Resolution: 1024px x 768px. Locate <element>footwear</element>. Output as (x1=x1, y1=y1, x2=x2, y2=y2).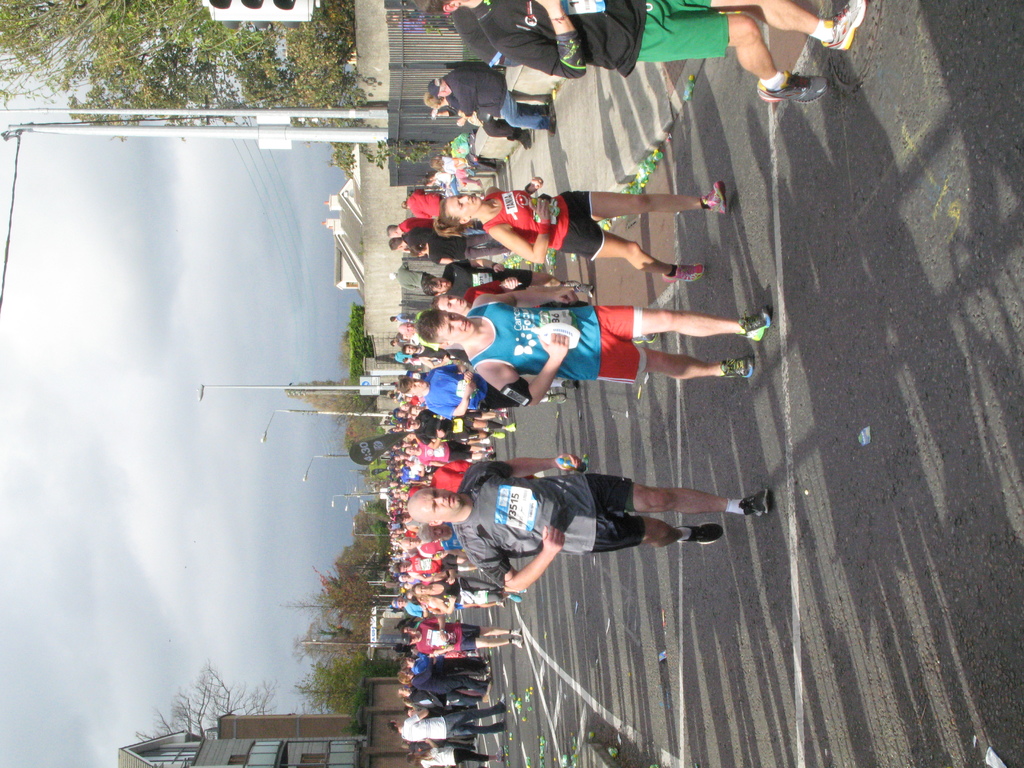
(x1=561, y1=378, x2=583, y2=394).
